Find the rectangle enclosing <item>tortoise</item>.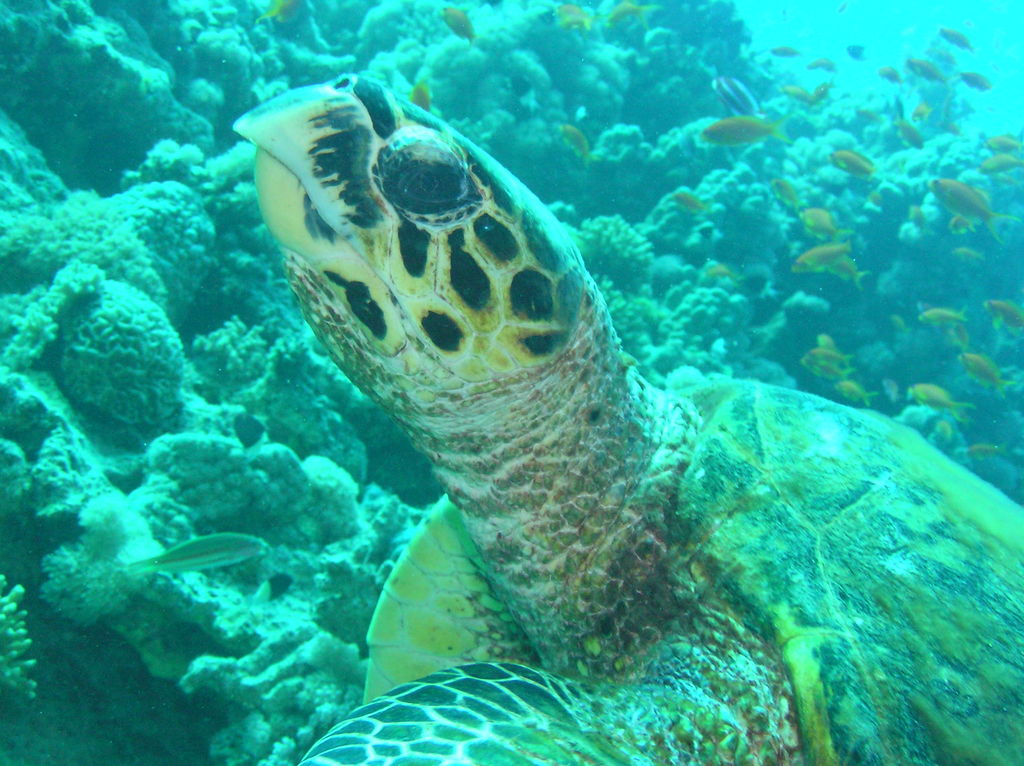
[x1=230, y1=67, x2=1023, y2=762].
